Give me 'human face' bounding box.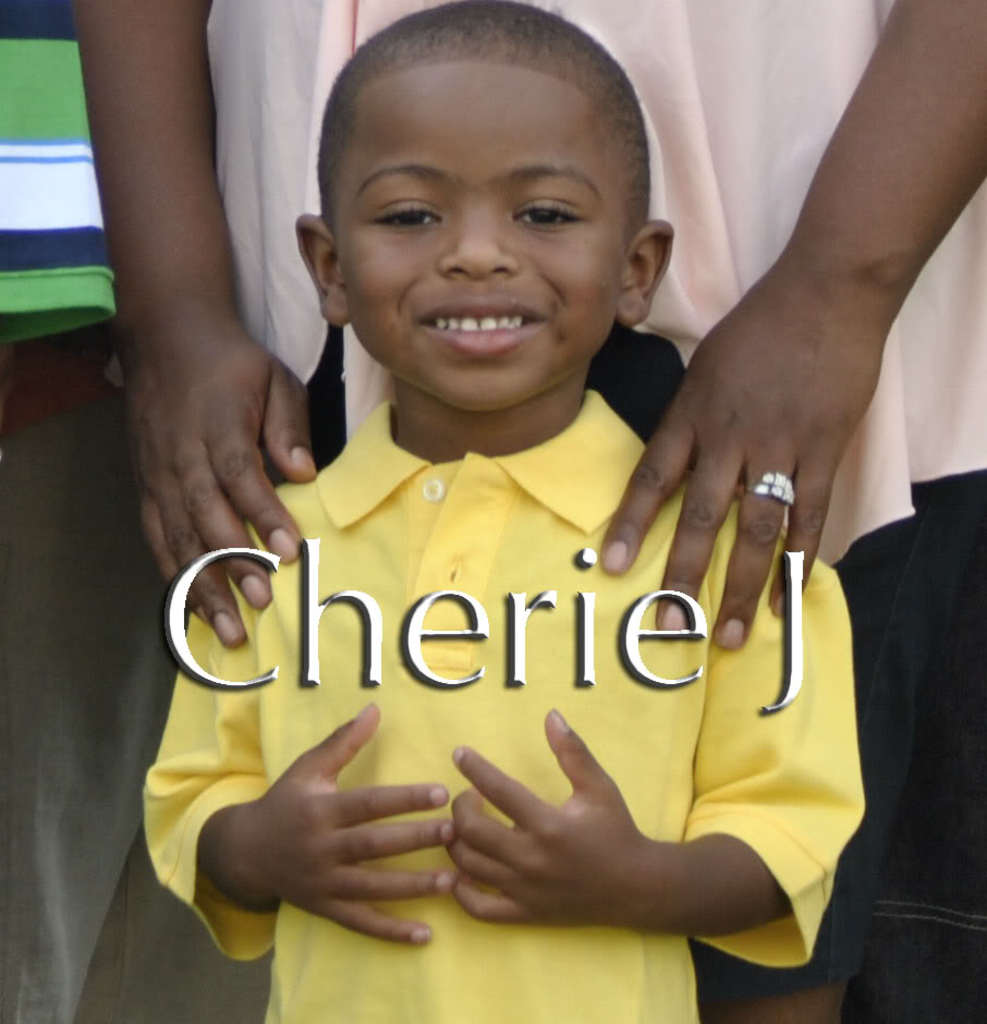
bbox=(324, 57, 621, 419).
